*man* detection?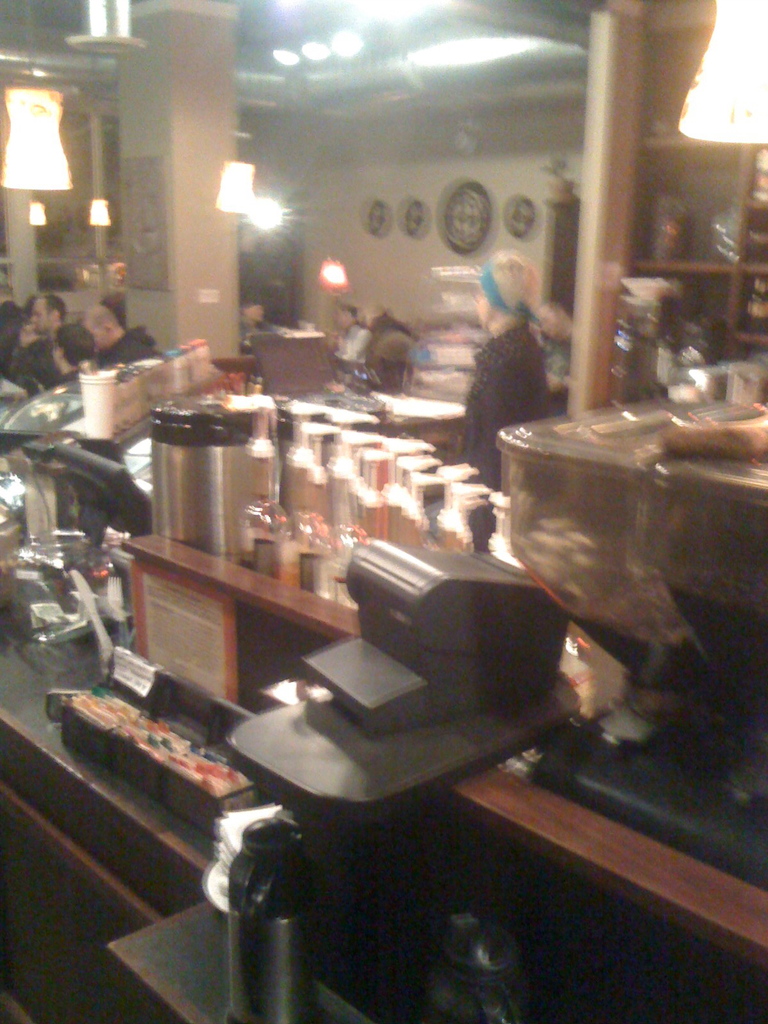
Rect(10, 286, 72, 406)
